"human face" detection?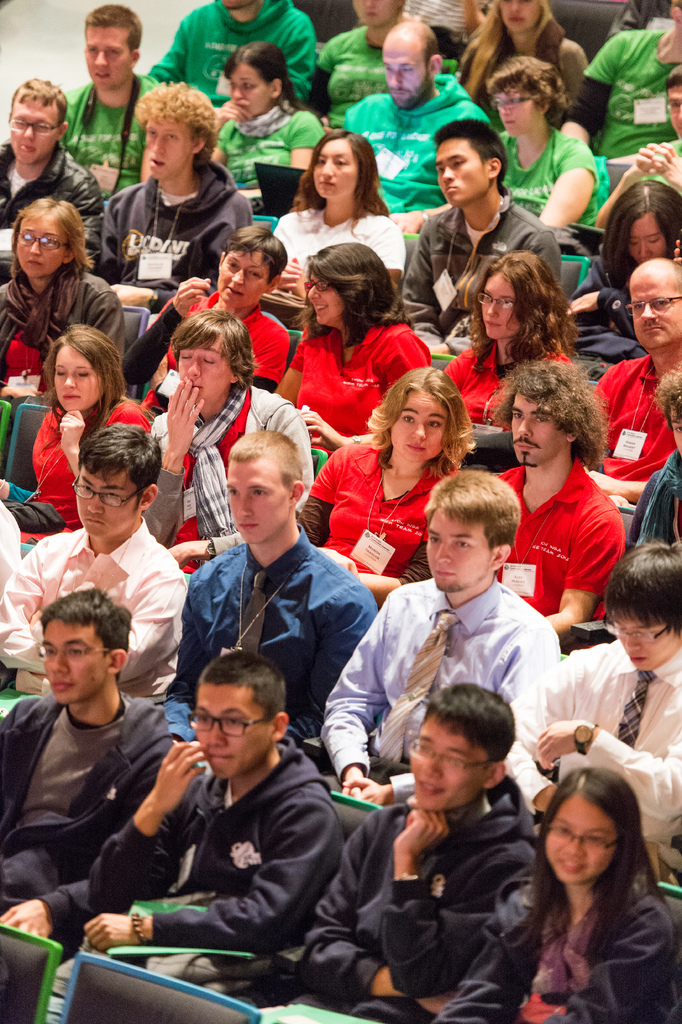
bbox(633, 207, 668, 262)
